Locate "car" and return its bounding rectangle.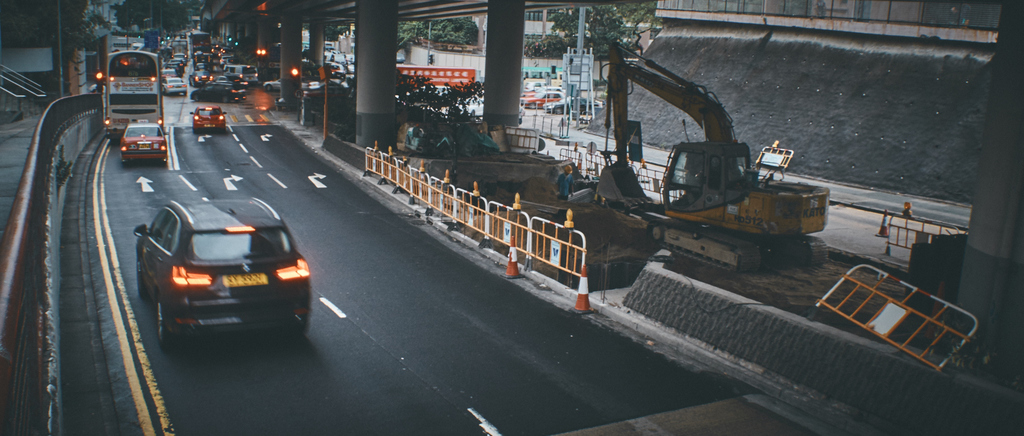
<box>189,81,245,106</box>.
